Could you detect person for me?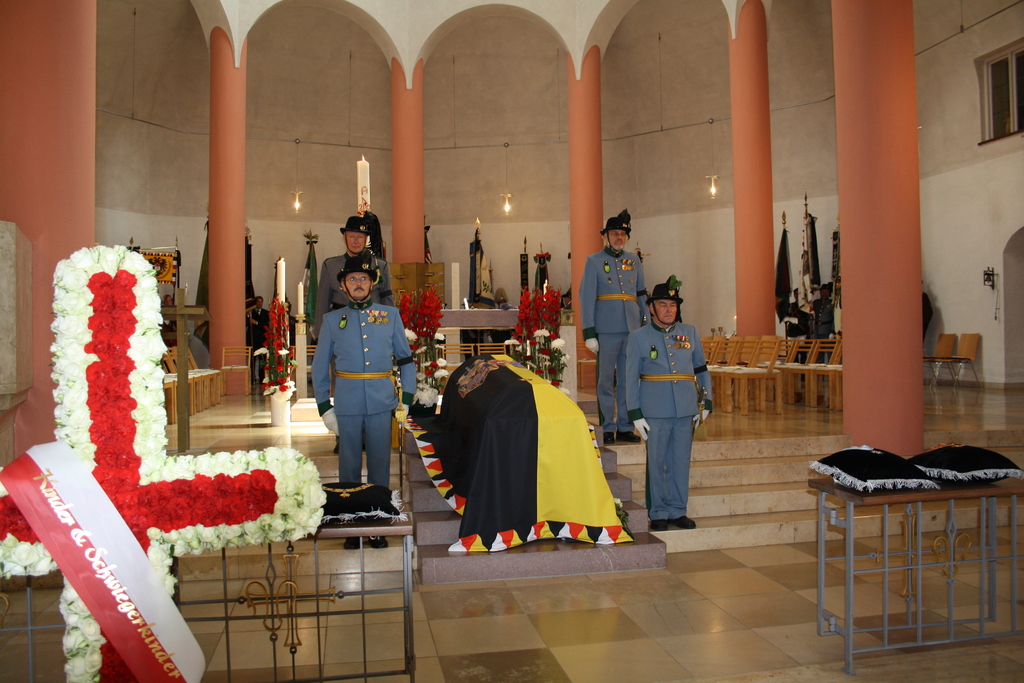
Detection result: [left=616, top=280, right=714, bottom=525].
